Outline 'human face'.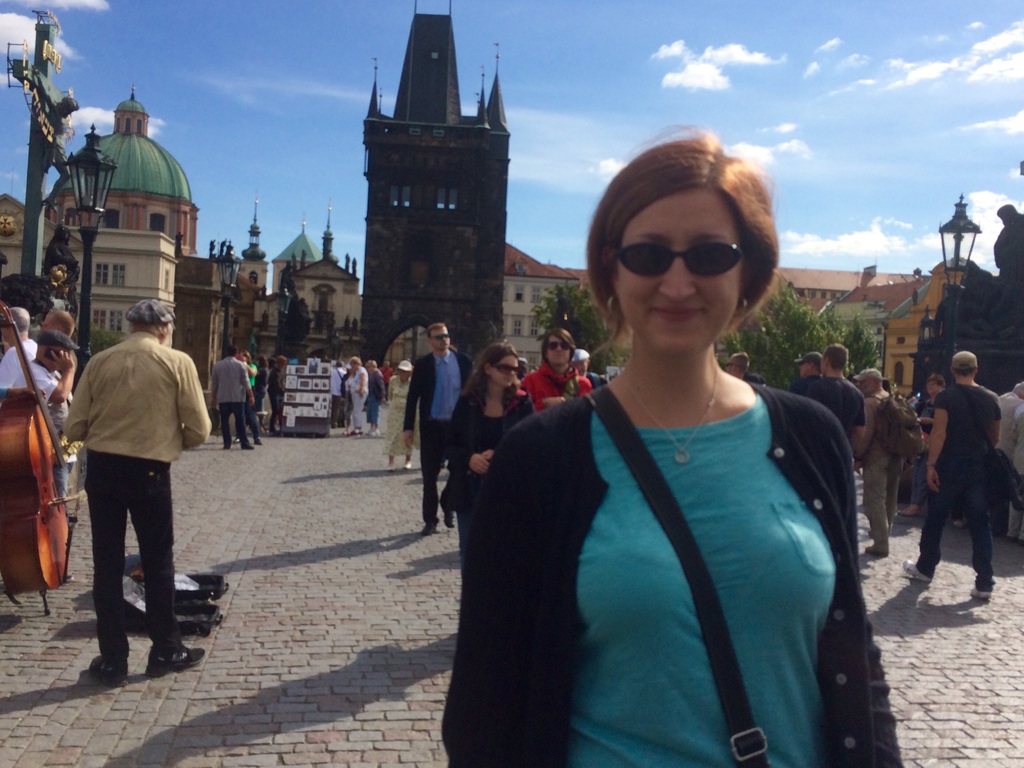
Outline: Rect(397, 367, 408, 378).
